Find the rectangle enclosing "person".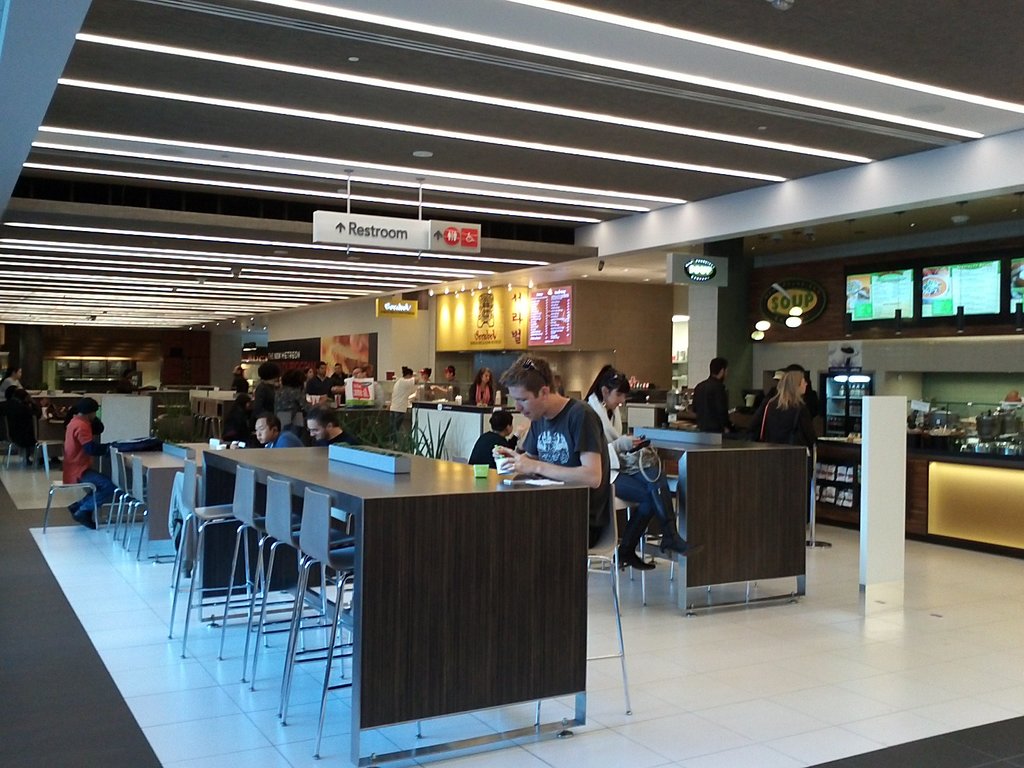
[x1=232, y1=364, x2=252, y2=388].
